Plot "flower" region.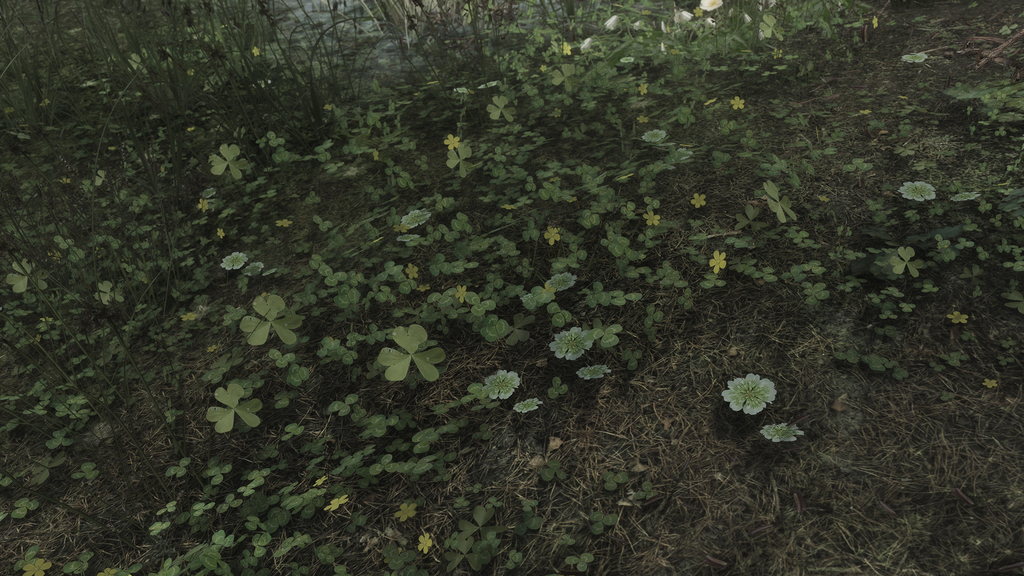
Plotted at {"left": 638, "top": 81, "right": 650, "bottom": 95}.
